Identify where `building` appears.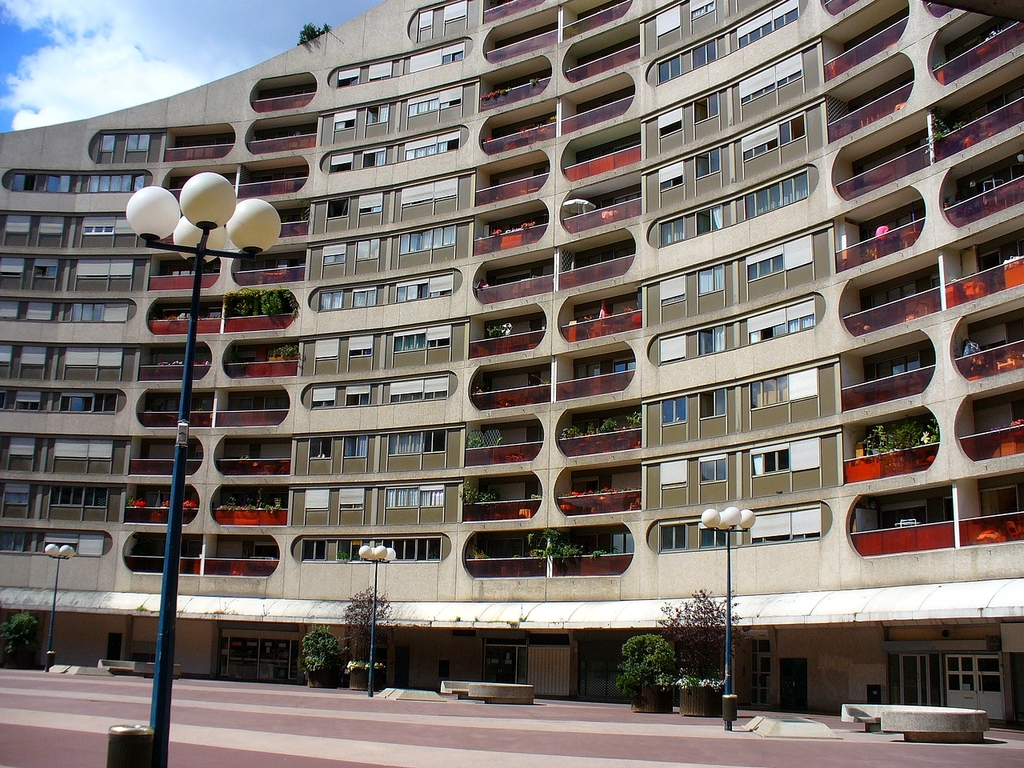
Appears at [0, 0, 1023, 730].
